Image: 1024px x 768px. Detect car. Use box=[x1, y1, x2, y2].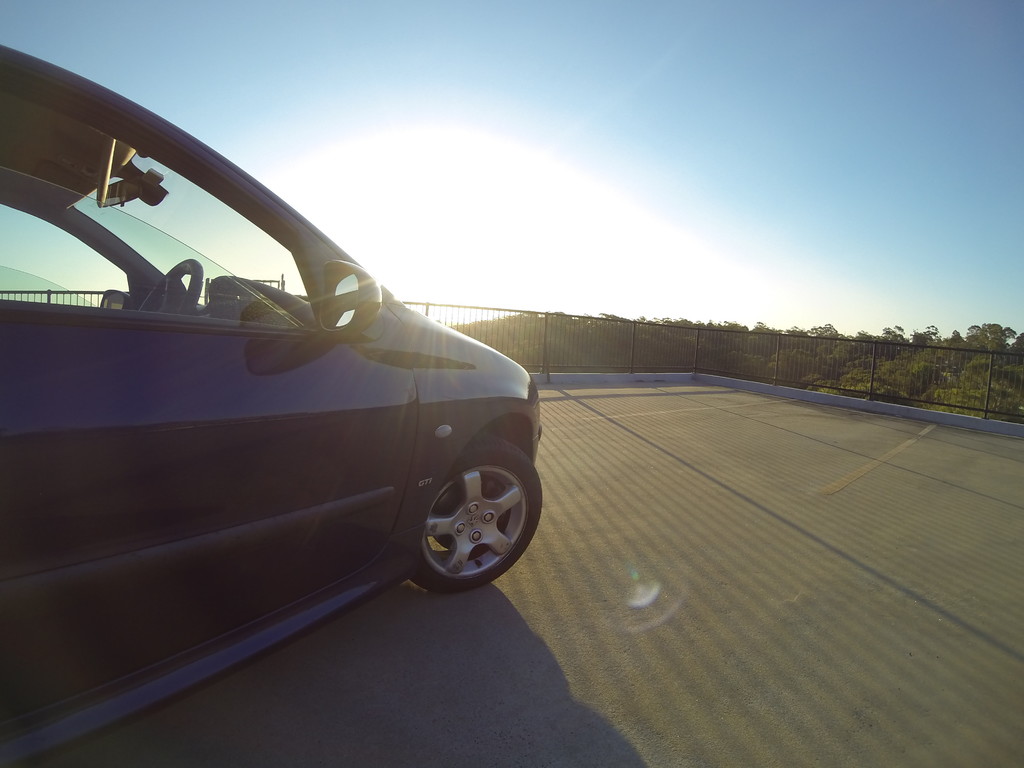
box=[12, 79, 535, 730].
